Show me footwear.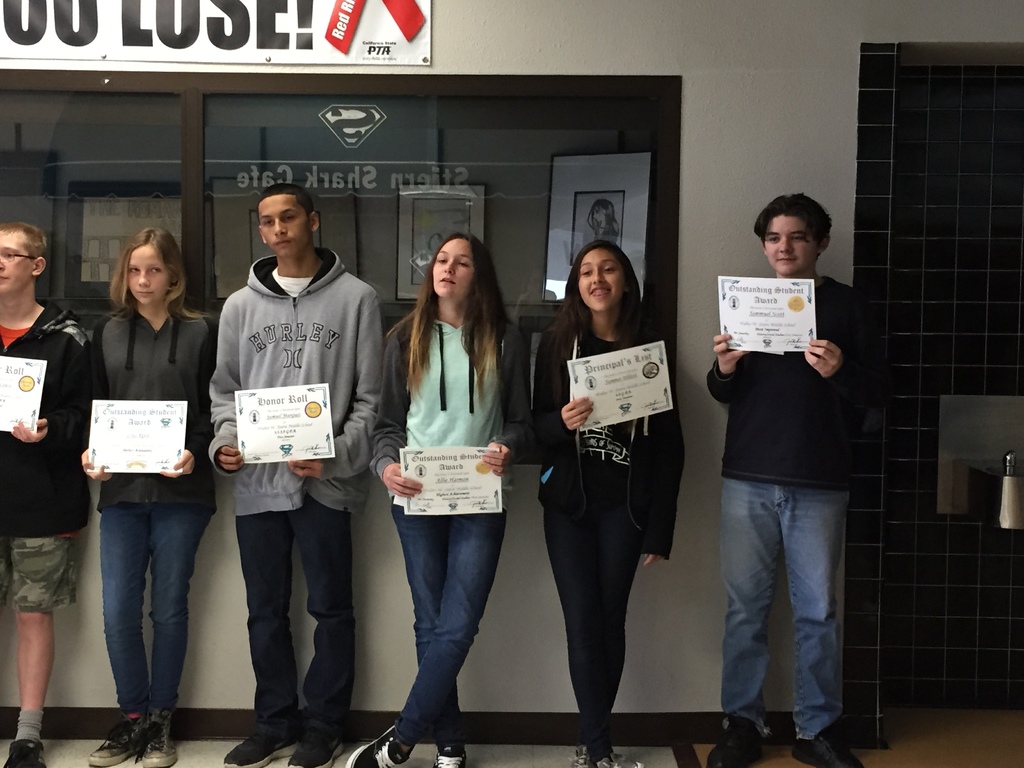
footwear is here: x1=348, y1=729, x2=410, y2=767.
